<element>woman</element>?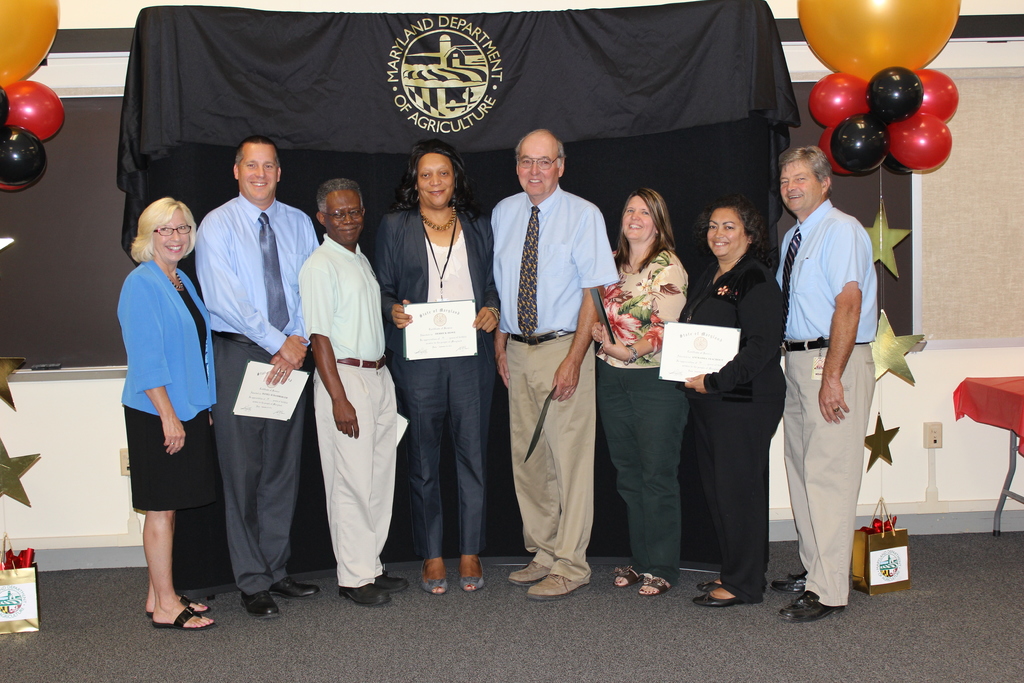
Rect(373, 138, 501, 597)
